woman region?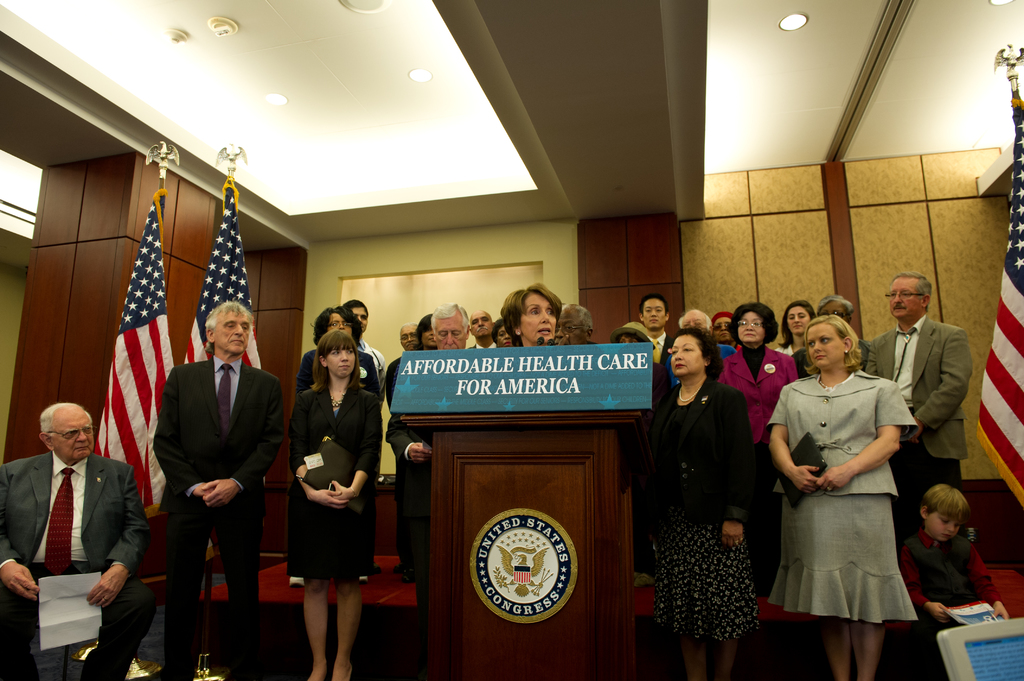
region(711, 309, 742, 351)
